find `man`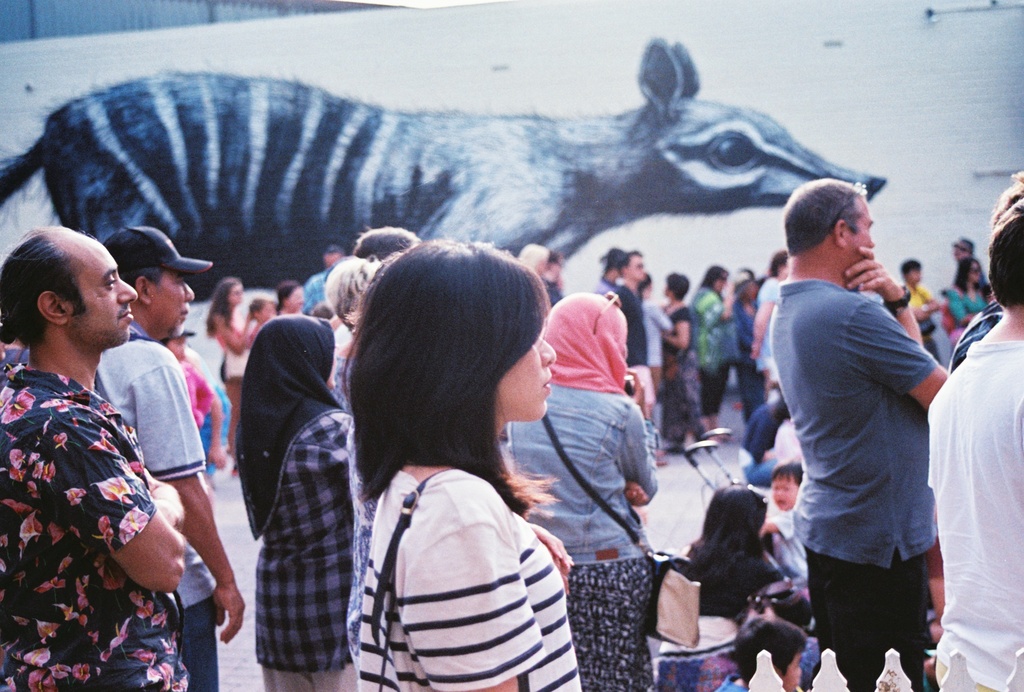
(left=607, top=242, right=652, bottom=425)
